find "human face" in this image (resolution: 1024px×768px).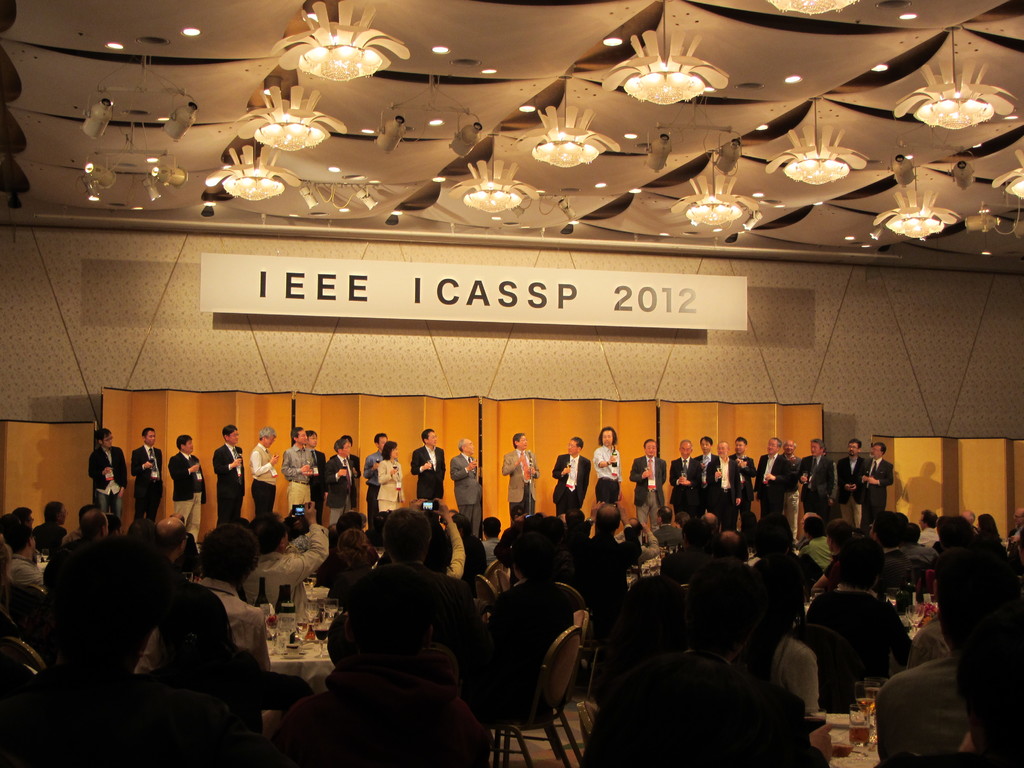
box=[849, 442, 861, 456].
